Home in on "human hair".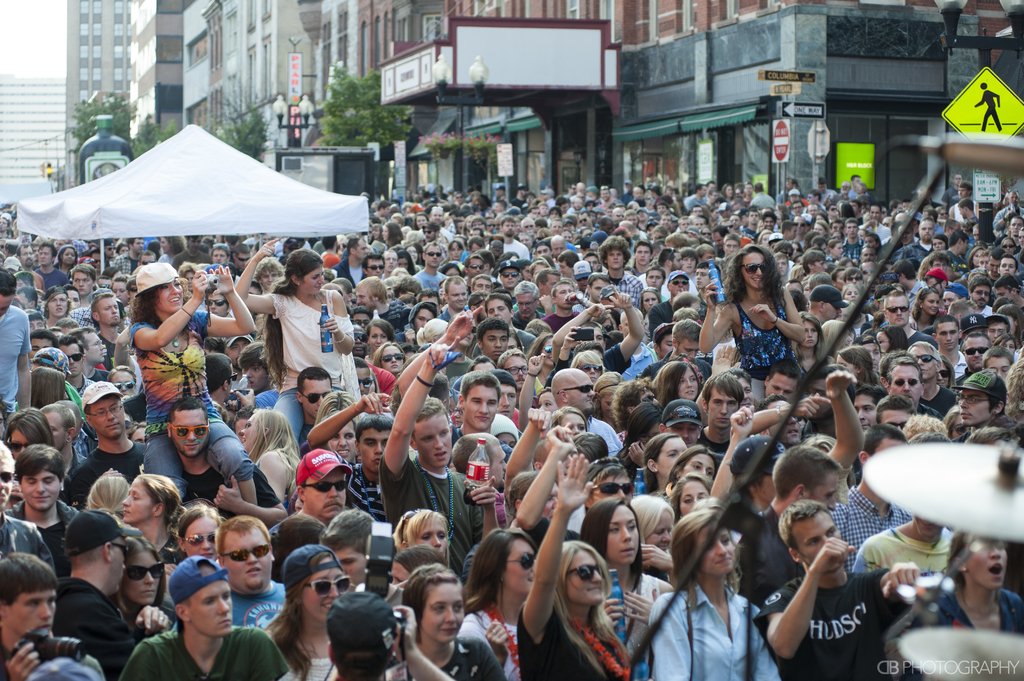
Homed in at (735, 240, 797, 332).
